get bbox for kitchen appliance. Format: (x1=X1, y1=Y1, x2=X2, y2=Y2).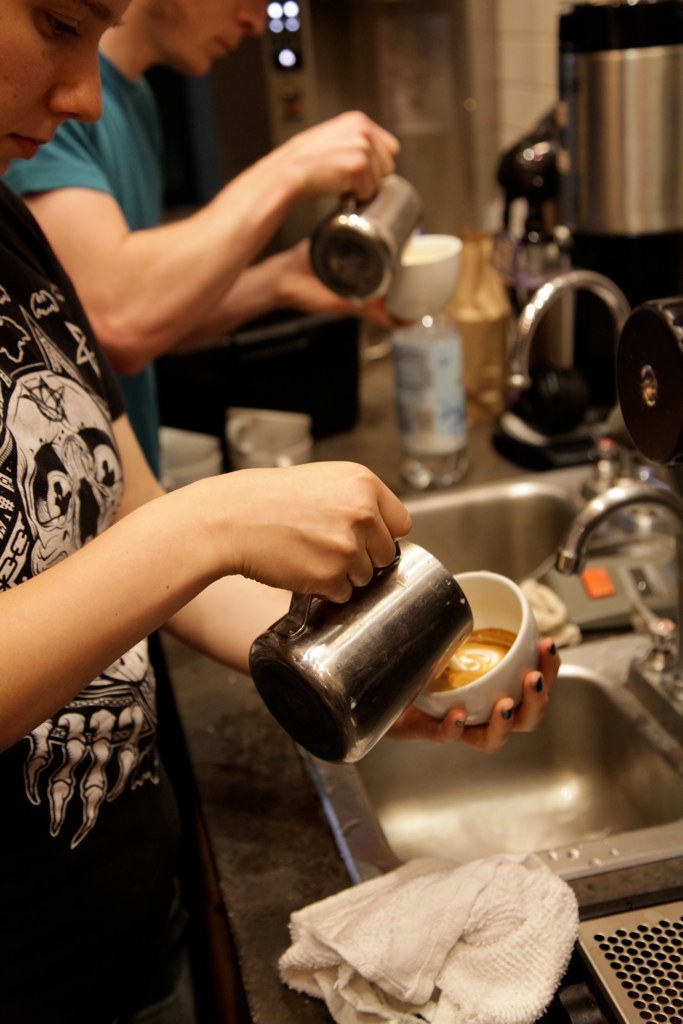
(x1=395, y1=318, x2=469, y2=487).
